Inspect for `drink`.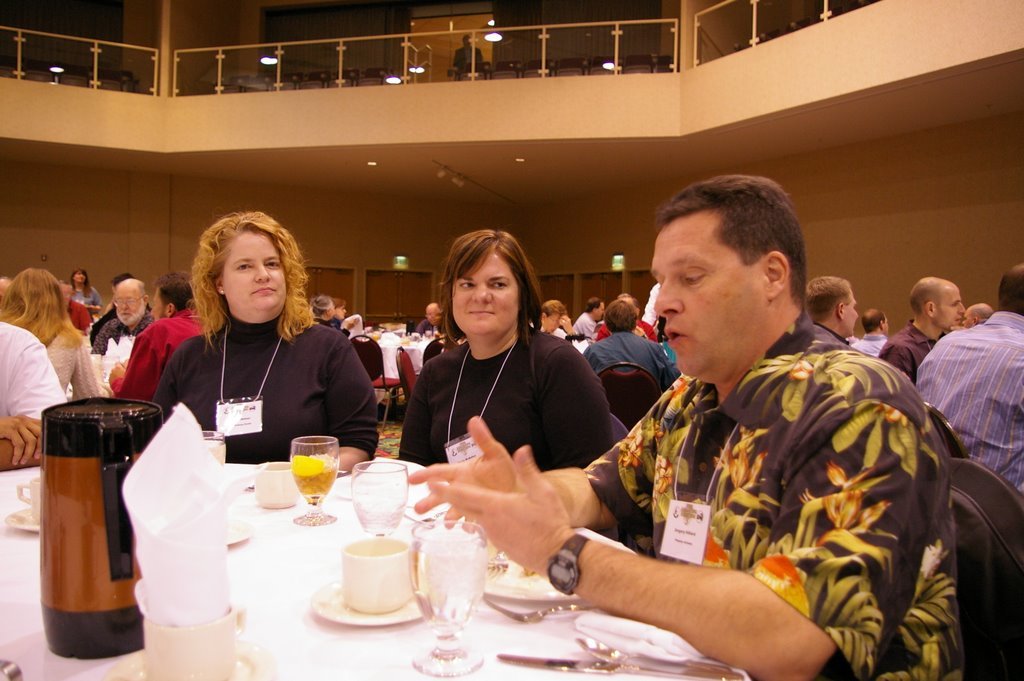
Inspection: {"x1": 286, "y1": 452, "x2": 341, "y2": 504}.
